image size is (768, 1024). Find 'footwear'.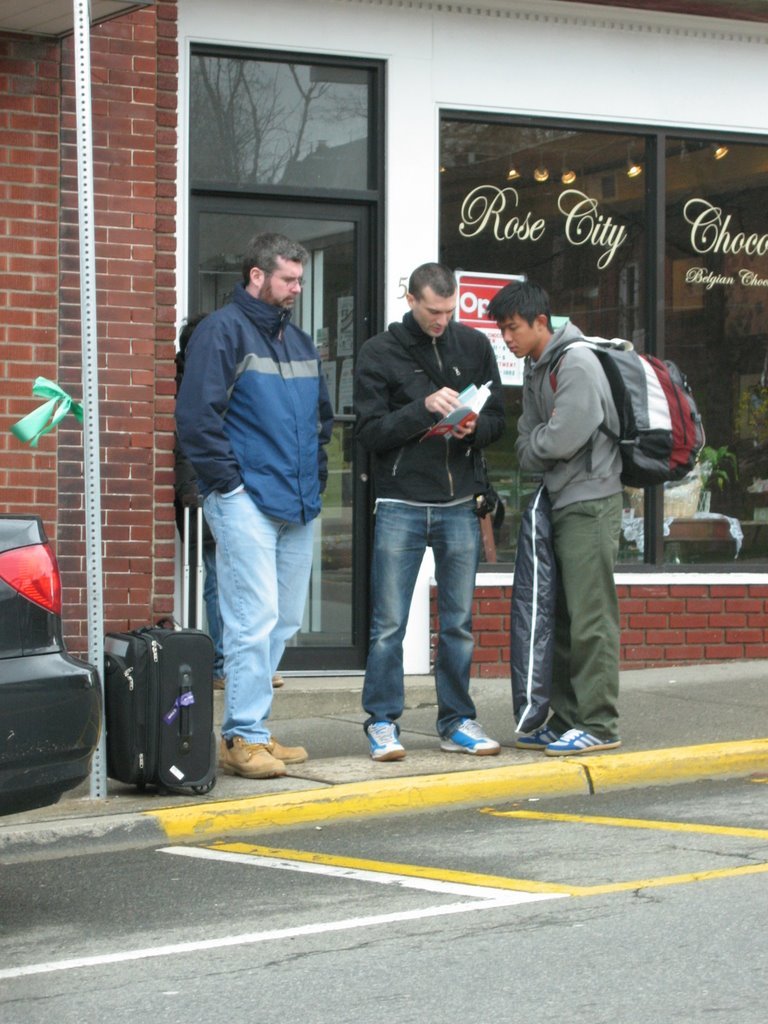
bbox(210, 667, 288, 692).
